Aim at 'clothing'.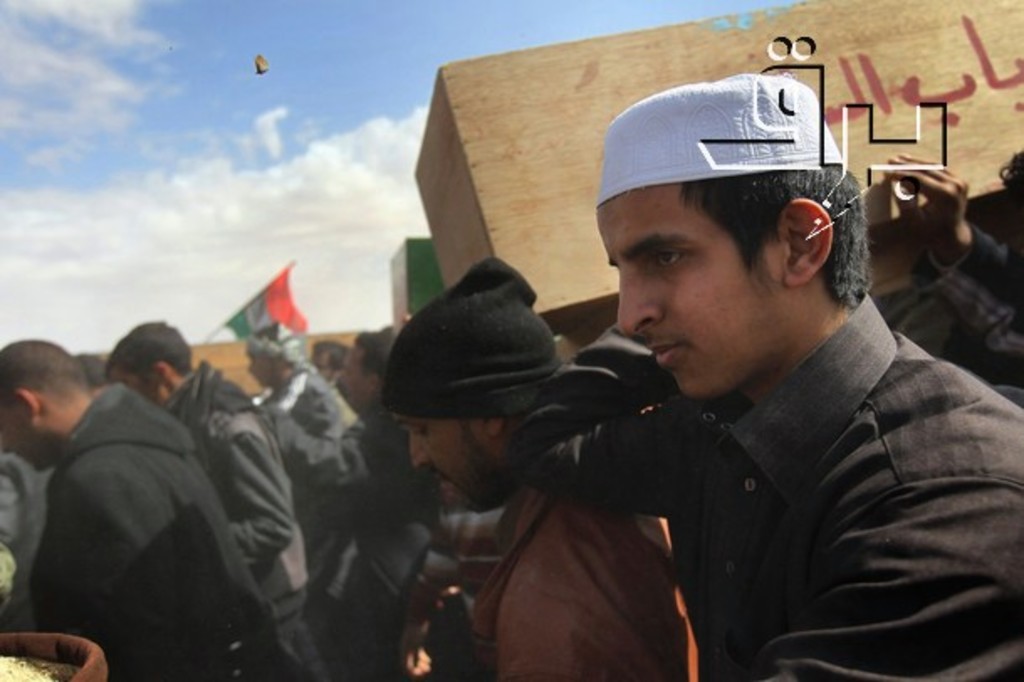
Aimed at BBox(156, 359, 304, 647).
